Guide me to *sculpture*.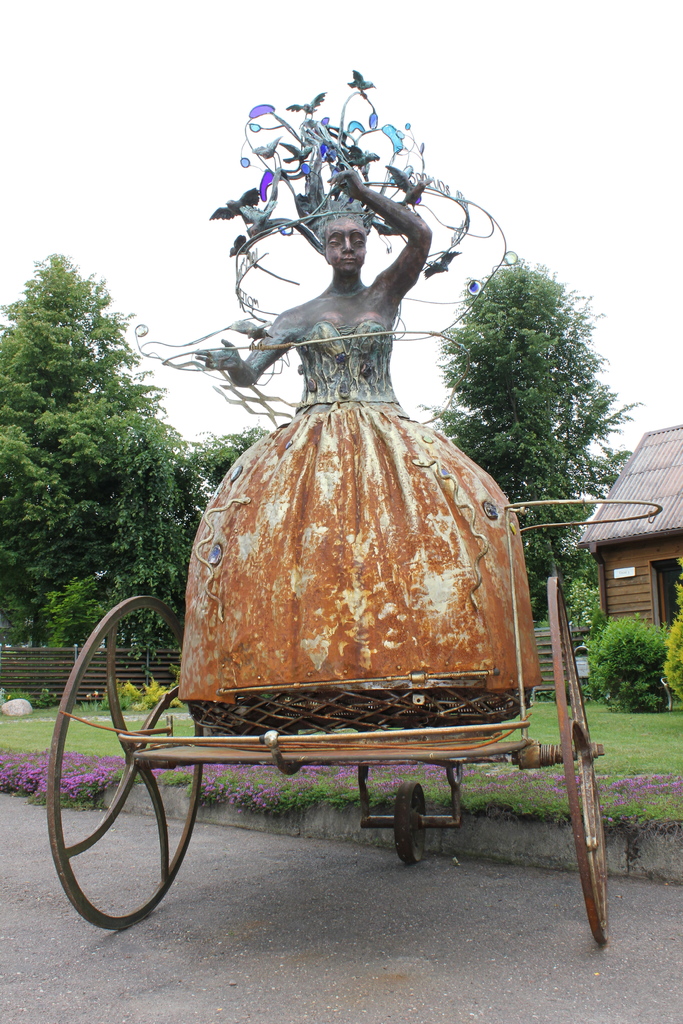
Guidance: [187,145,545,837].
